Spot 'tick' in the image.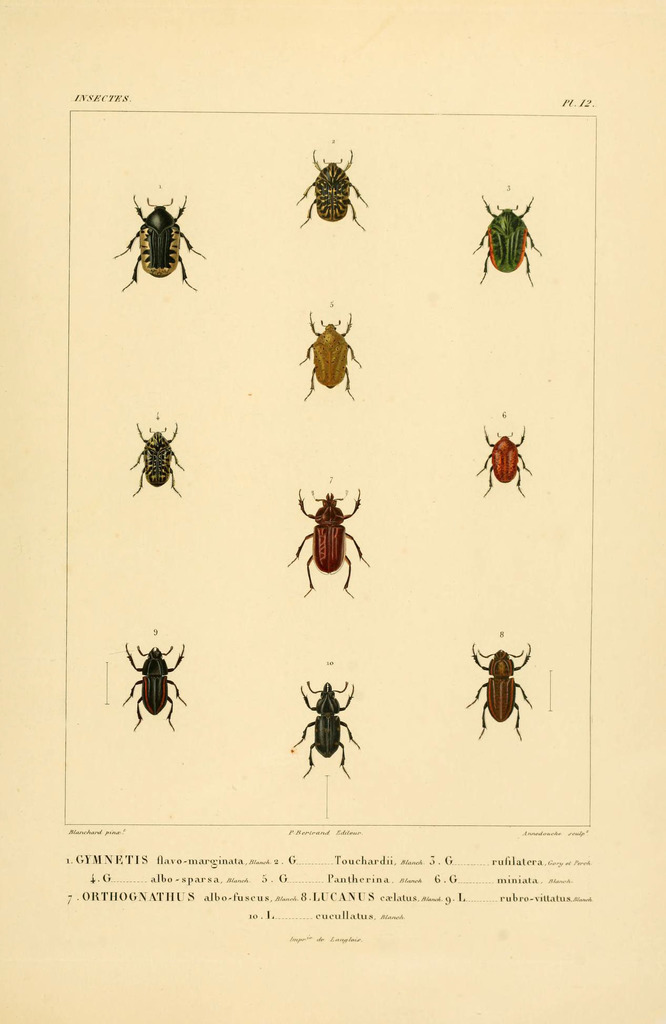
'tick' found at Rect(298, 305, 363, 412).
